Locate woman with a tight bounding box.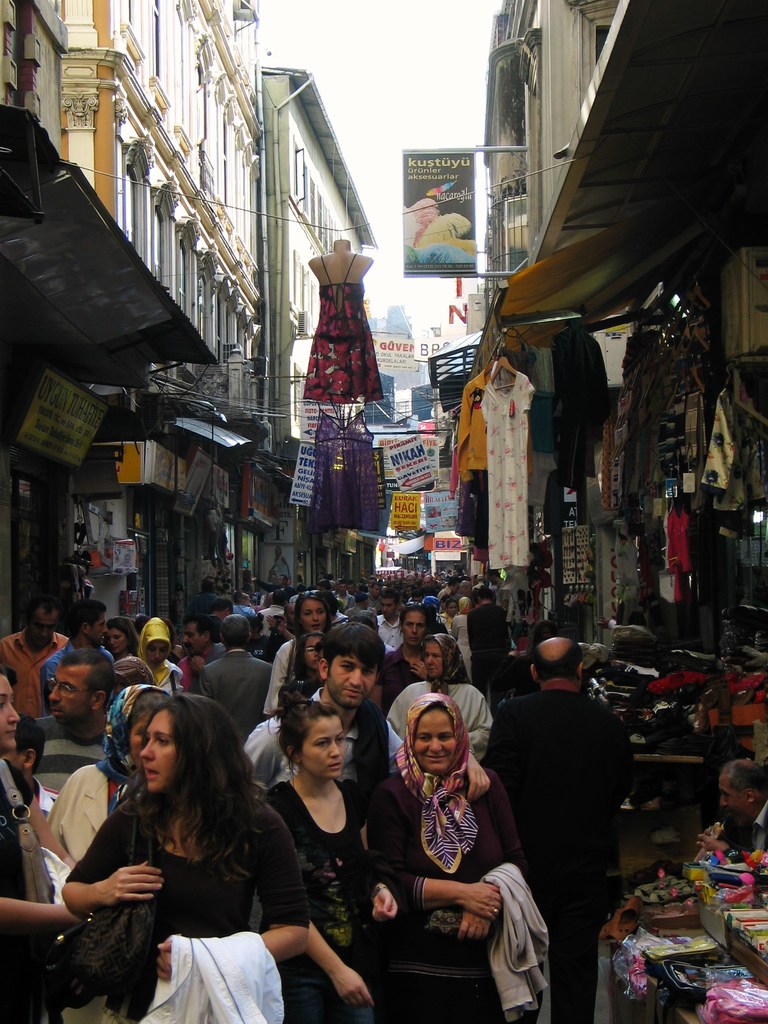
box=[254, 679, 396, 1023].
